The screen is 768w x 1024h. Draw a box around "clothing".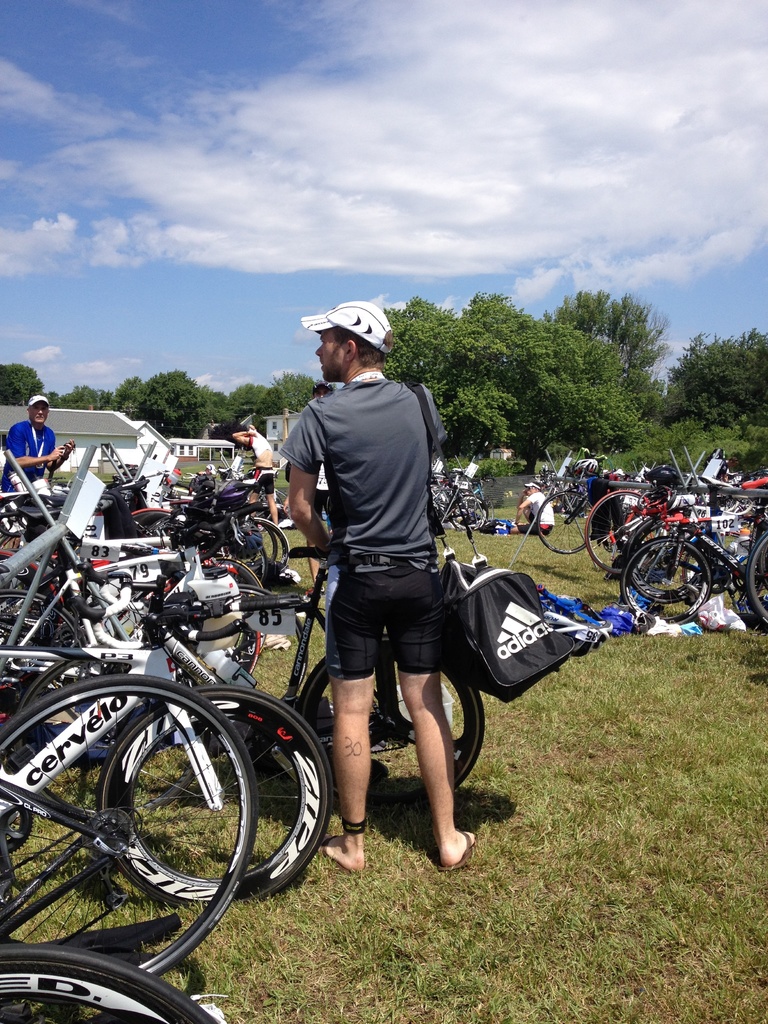
(left=7, top=419, right=58, bottom=484).
